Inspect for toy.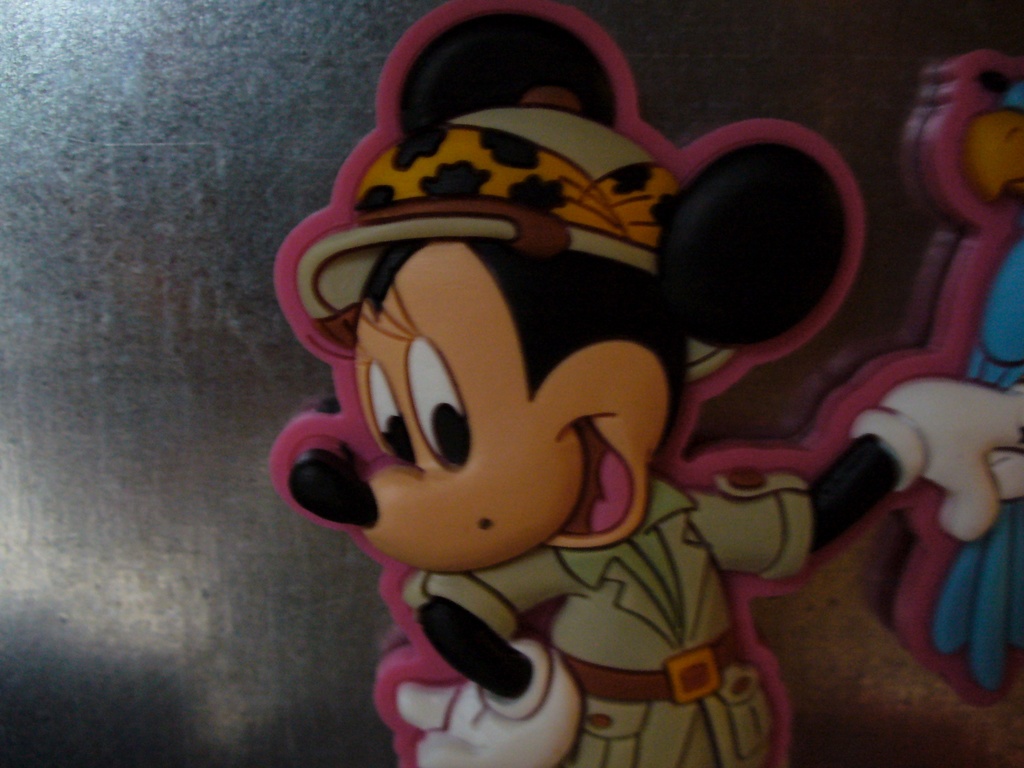
Inspection: [803,45,1023,709].
